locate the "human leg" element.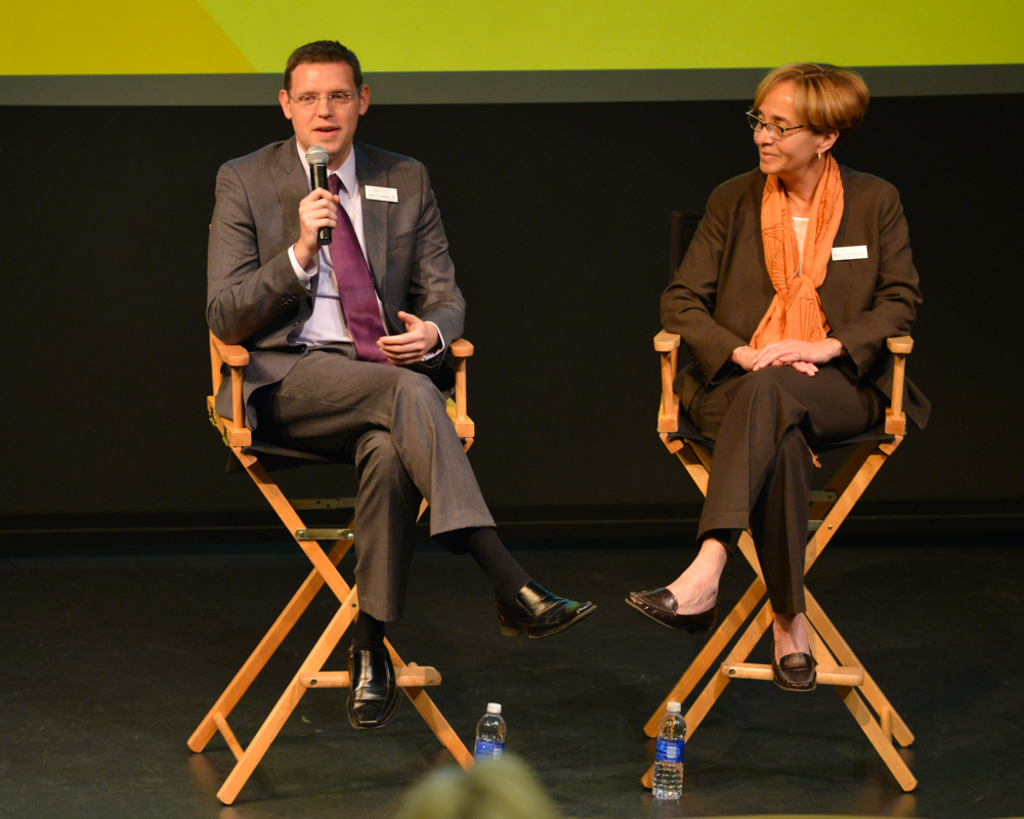
Element bbox: {"x1": 675, "y1": 372, "x2": 818, "y2": 694}.
